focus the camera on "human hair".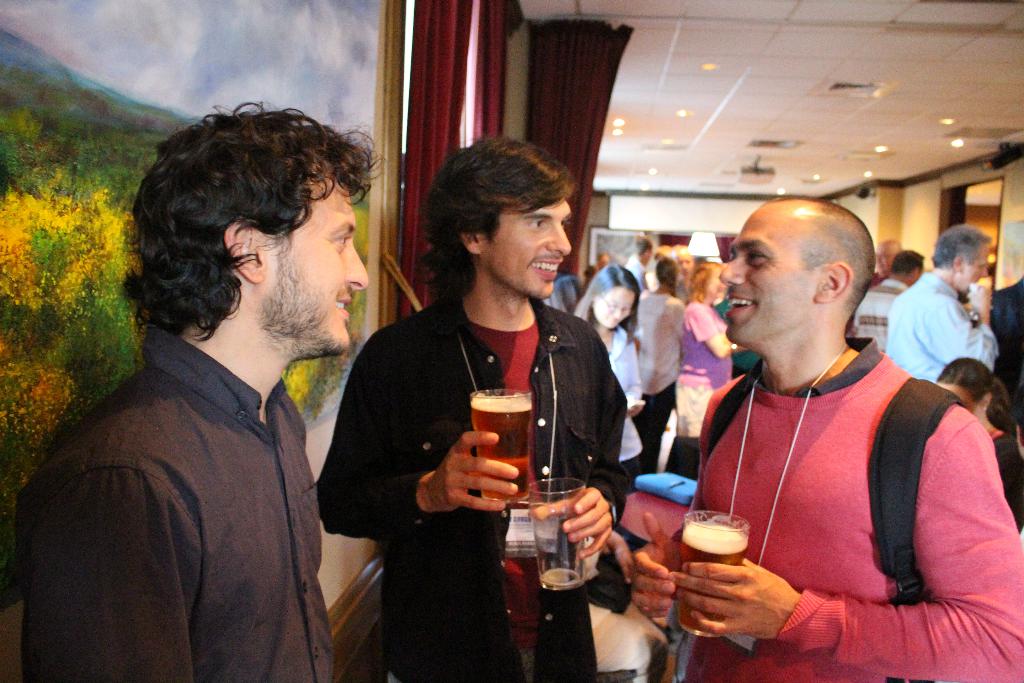
Focus region: box=[888, 244, 934, 277].
